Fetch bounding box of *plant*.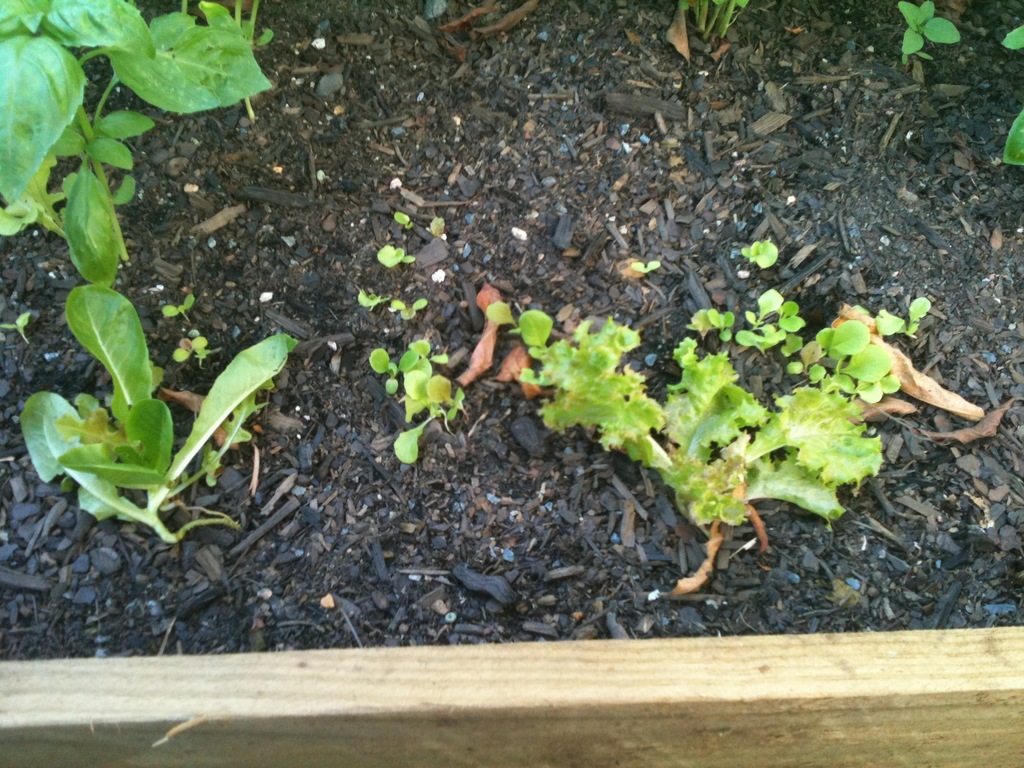
Bbox: <box>1001,114,1023,168</box>.
